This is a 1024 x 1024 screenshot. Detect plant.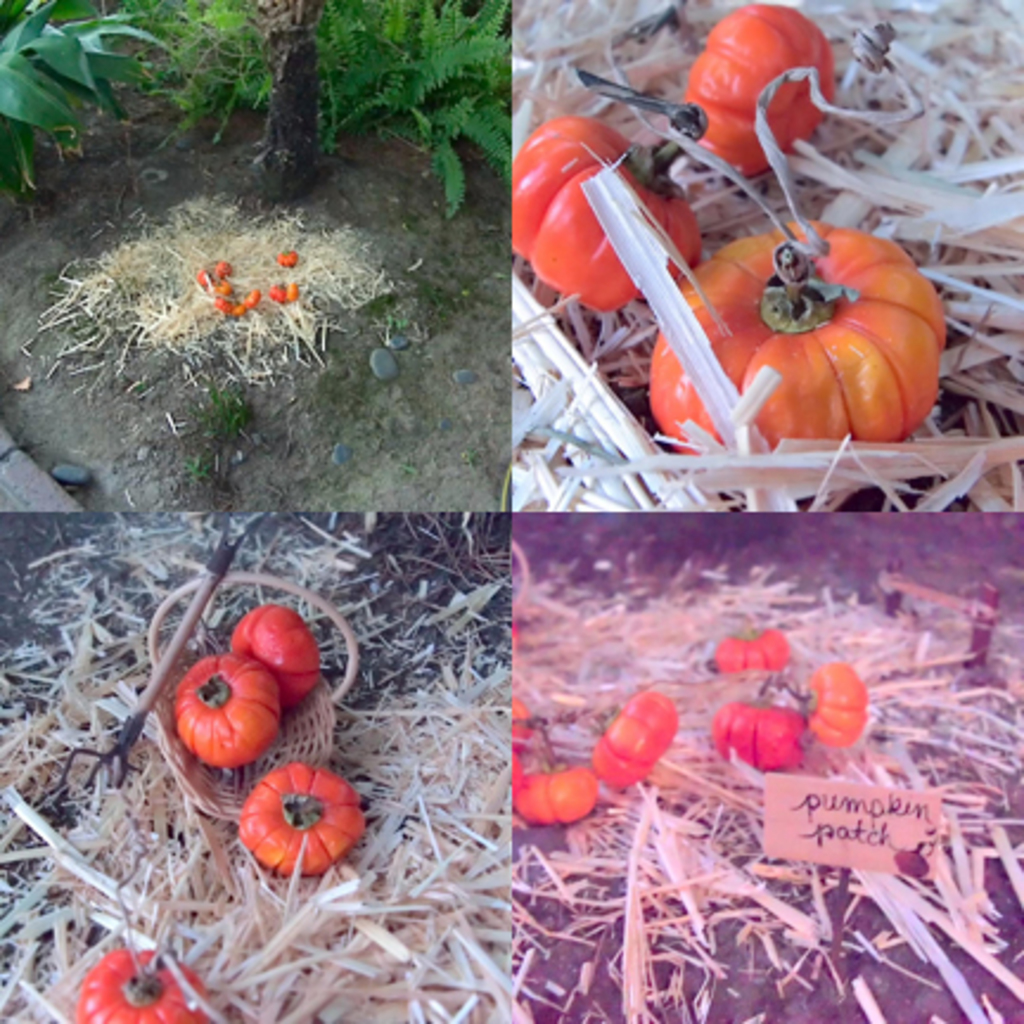
(0, 0, 175, 225).
